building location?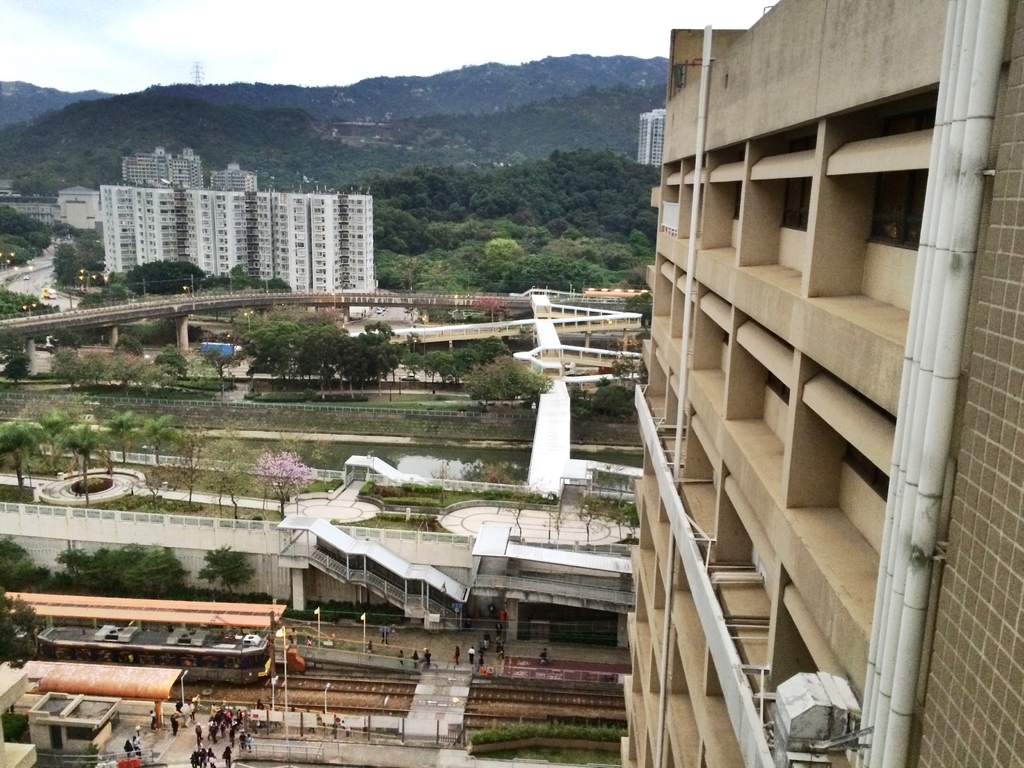
bbox=(639, 108, 664, 166)
